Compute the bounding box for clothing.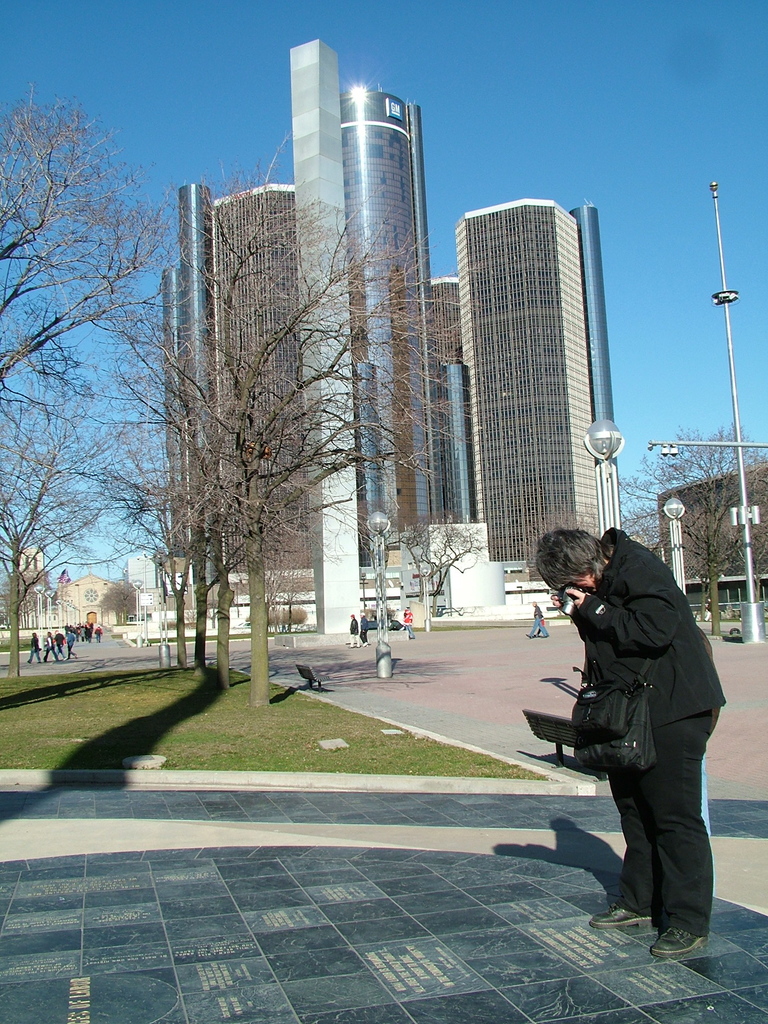
pyautogui.locateOnScreen(564, 600, 735, 917).
